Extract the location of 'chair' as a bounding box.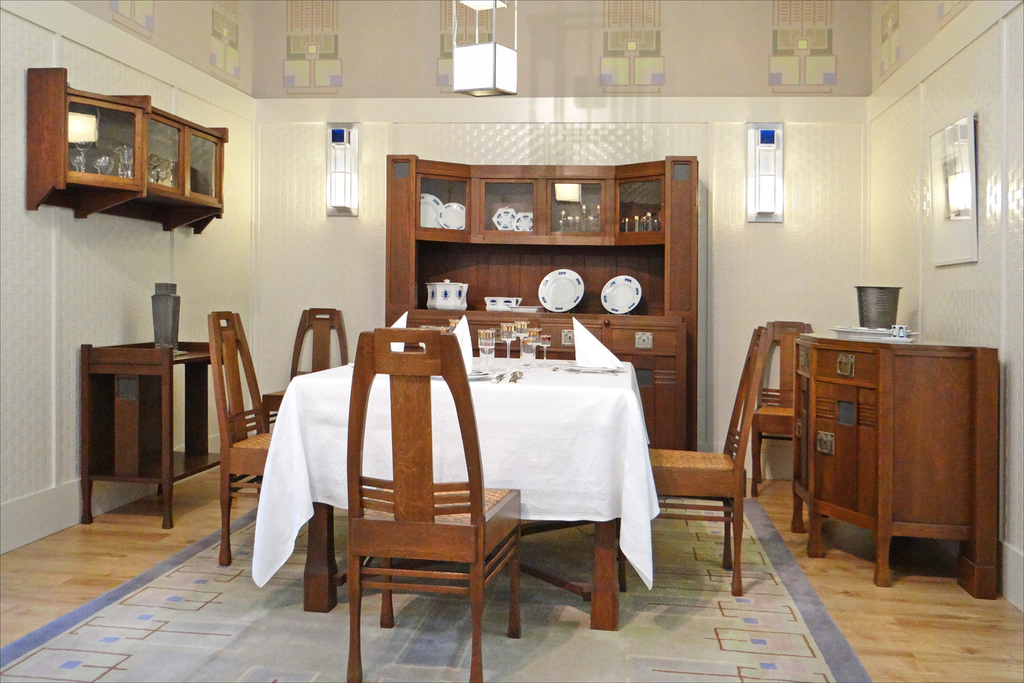
663,339,777,590.
